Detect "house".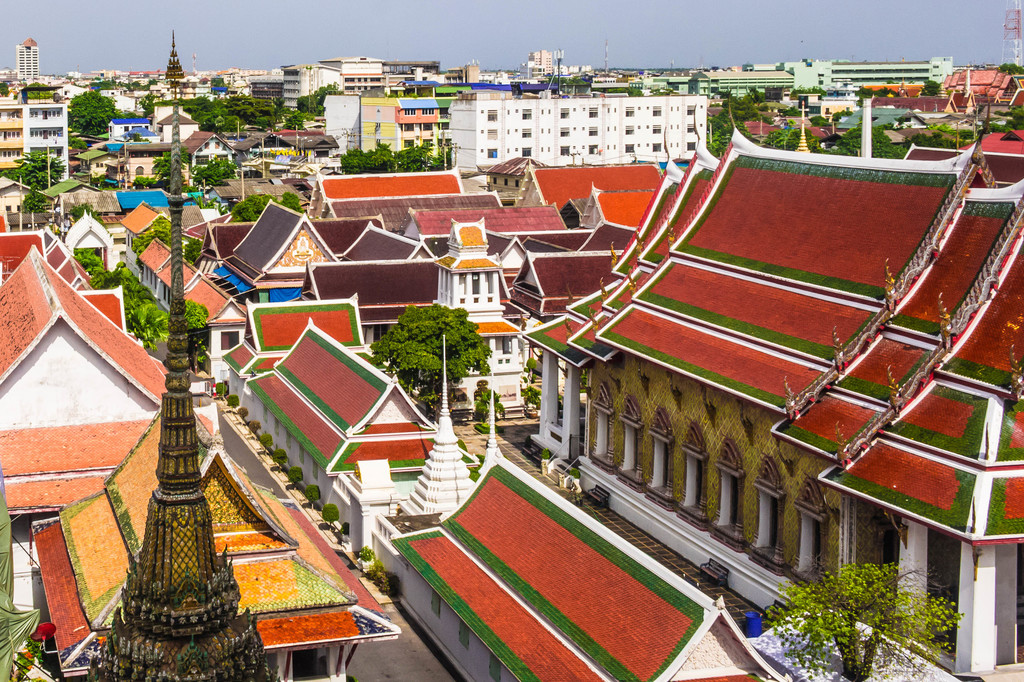
Detected at [x1=0, y1=104, x2=74, y2=183].
